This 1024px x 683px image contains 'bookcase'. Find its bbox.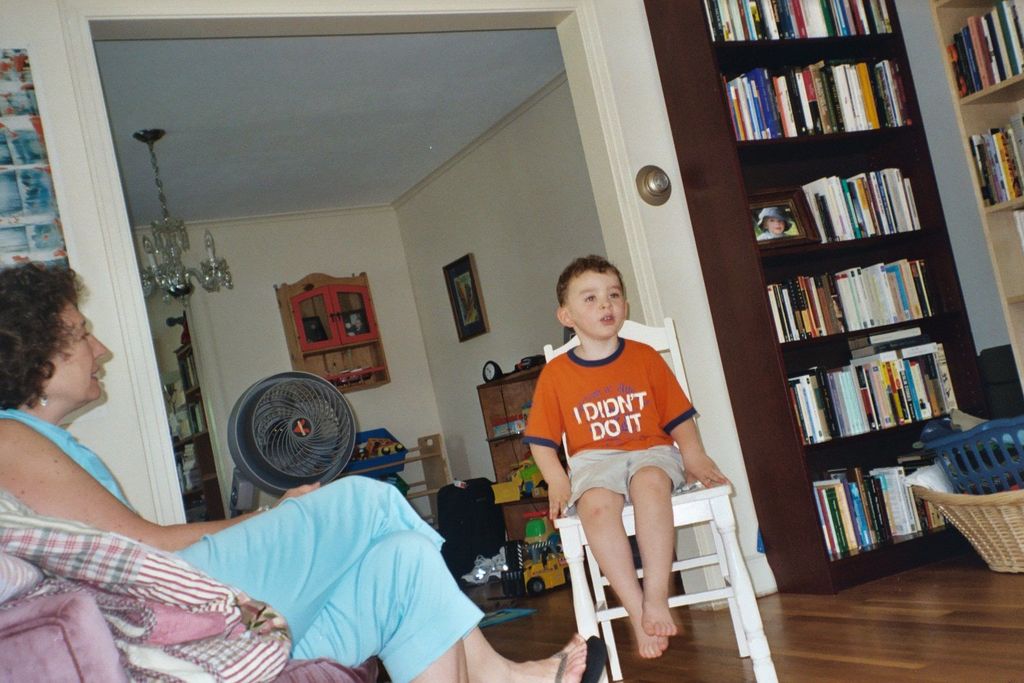
[x1=643, y1=0, x2=999, y2=596].
